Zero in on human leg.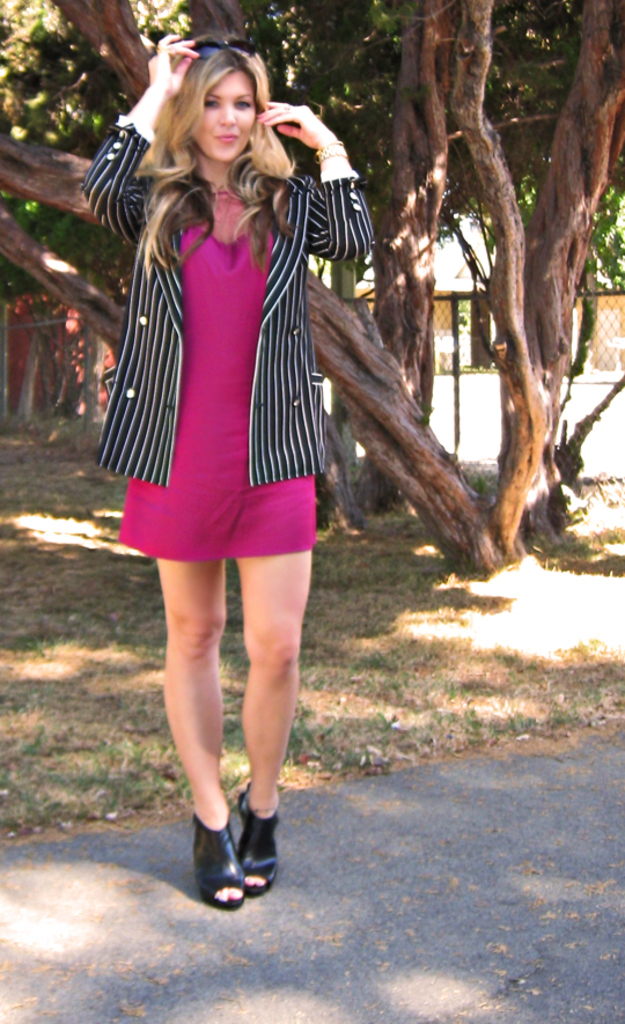
Zeroed in: box=[148, 464, 243, 903].
